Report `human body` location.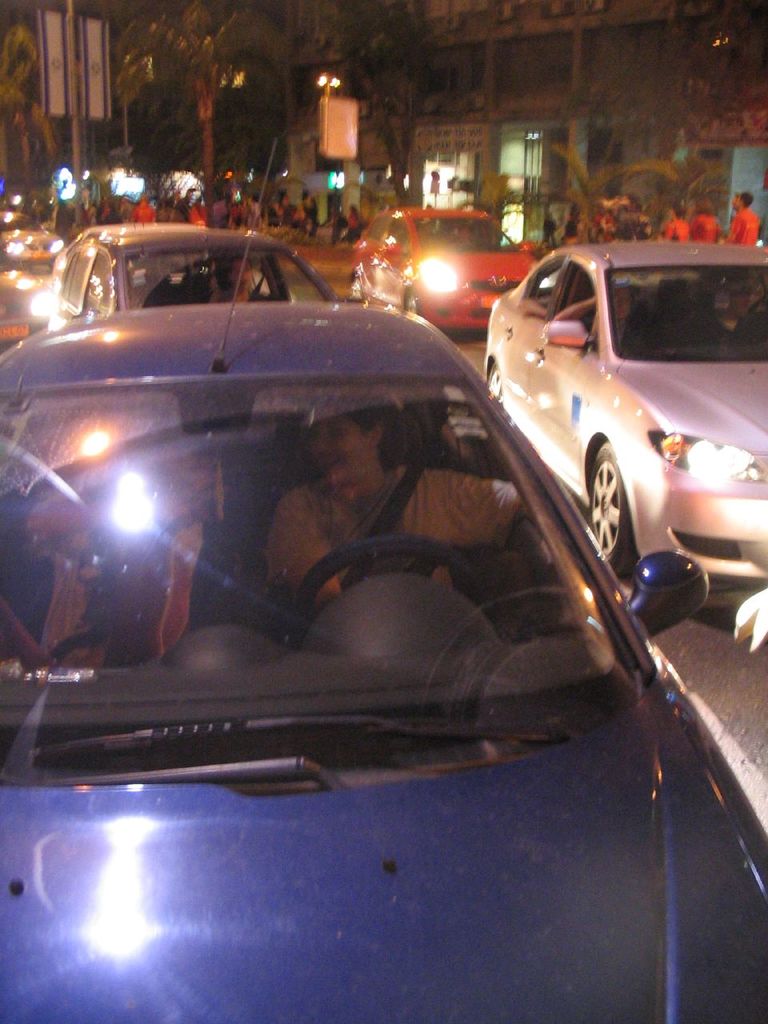
Report: left=266, top=394, right=524, bottom=613.
